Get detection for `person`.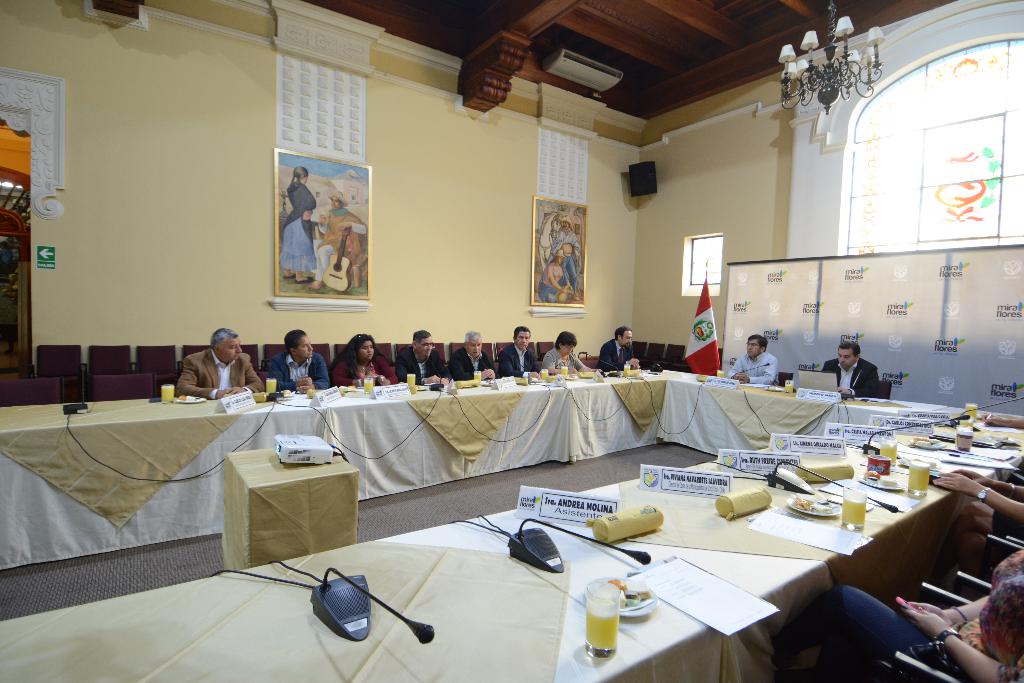
Detection: l=399, t=327, r=452, b=386.
